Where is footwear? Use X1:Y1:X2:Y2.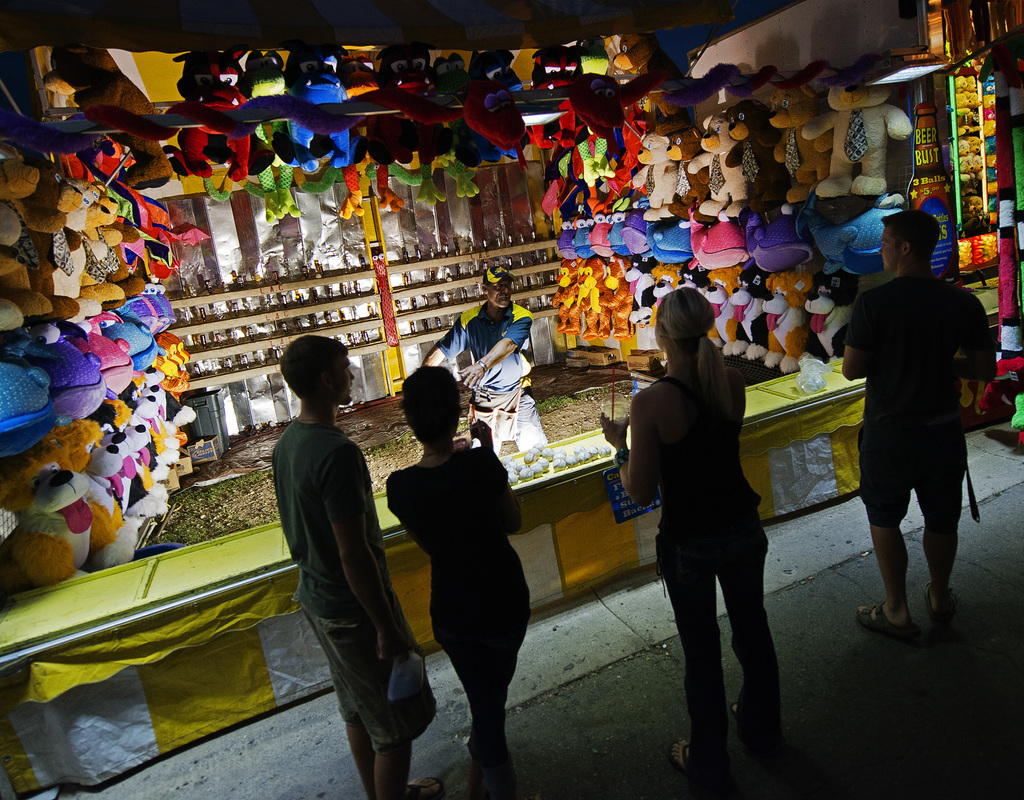
857:600:915:633.
